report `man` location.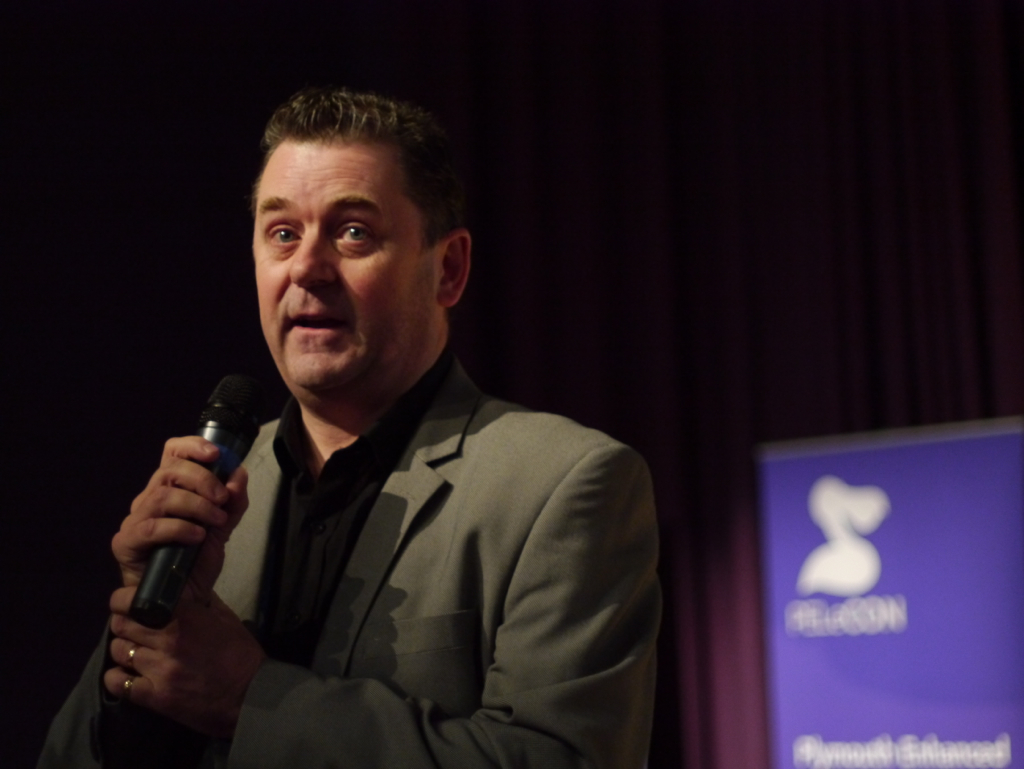
Report: l=117, t=101, r=672, b=768.
